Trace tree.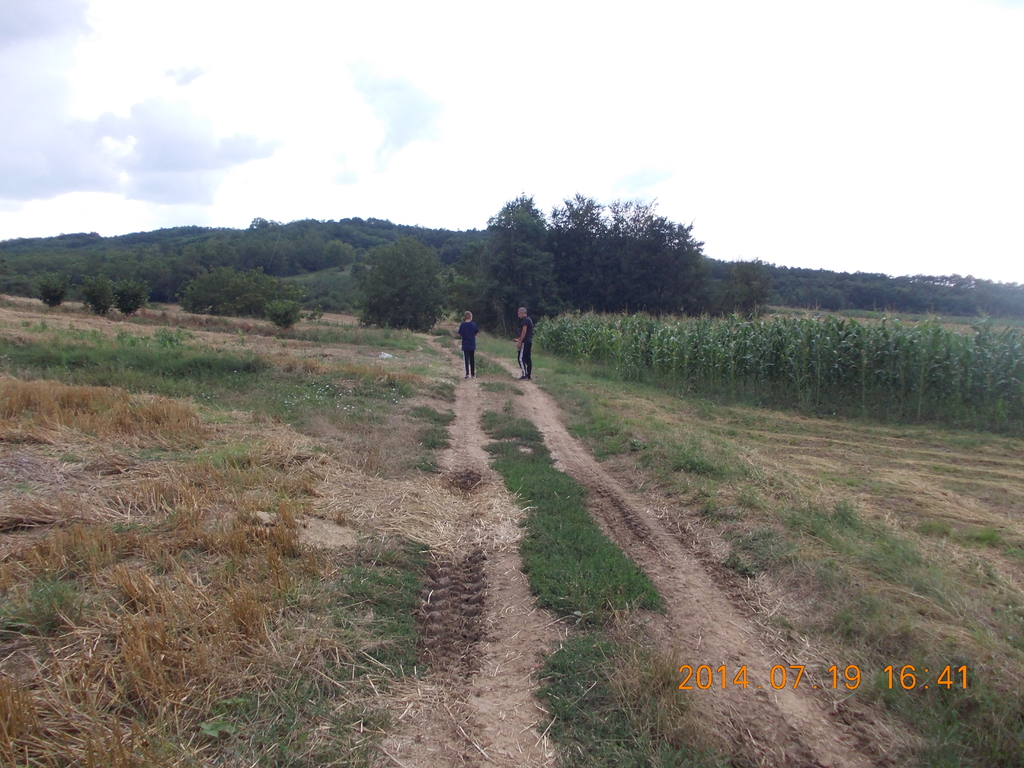
Traced to 521,185,730,305.
